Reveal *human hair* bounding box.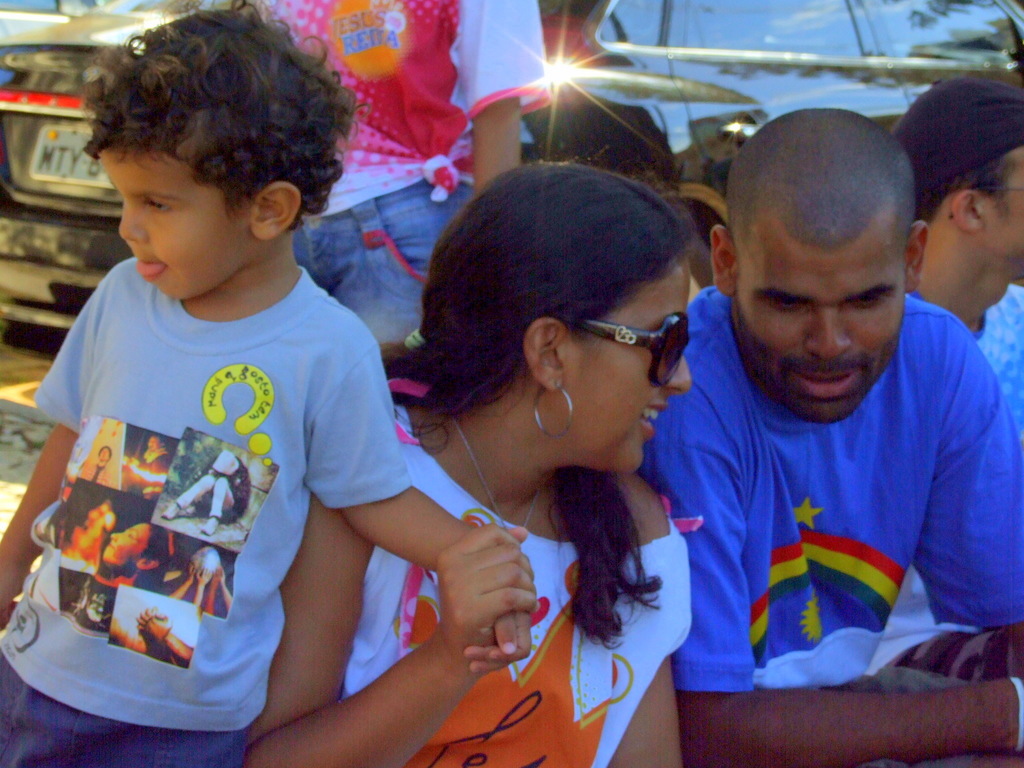
Revealed: [81, 0, 372, 236].
